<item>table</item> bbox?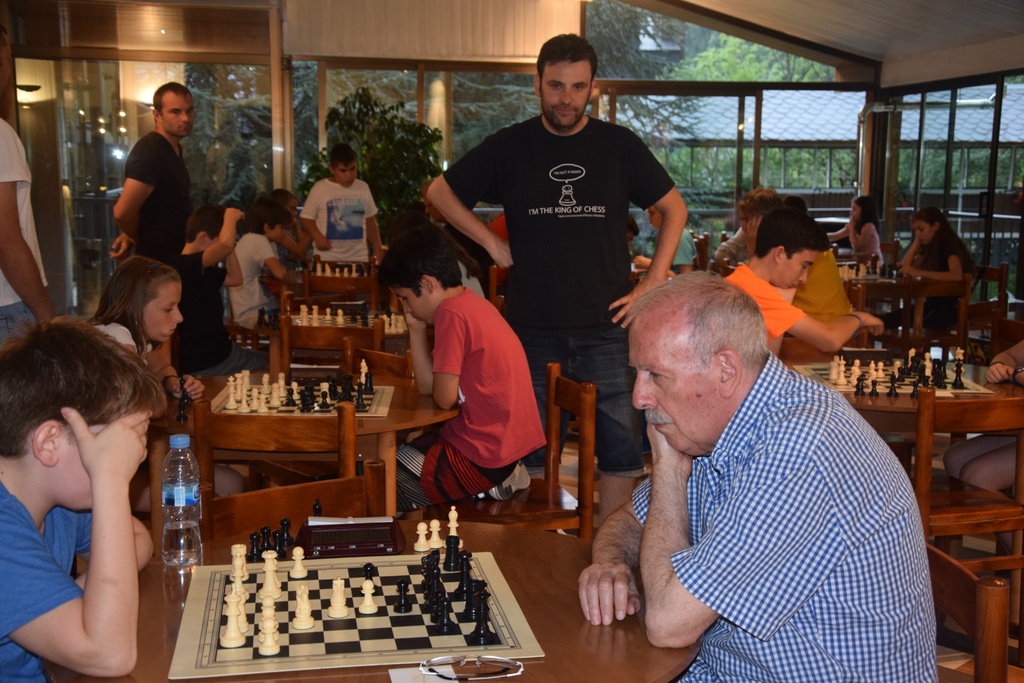
box(787, 361, 1023, 435)
